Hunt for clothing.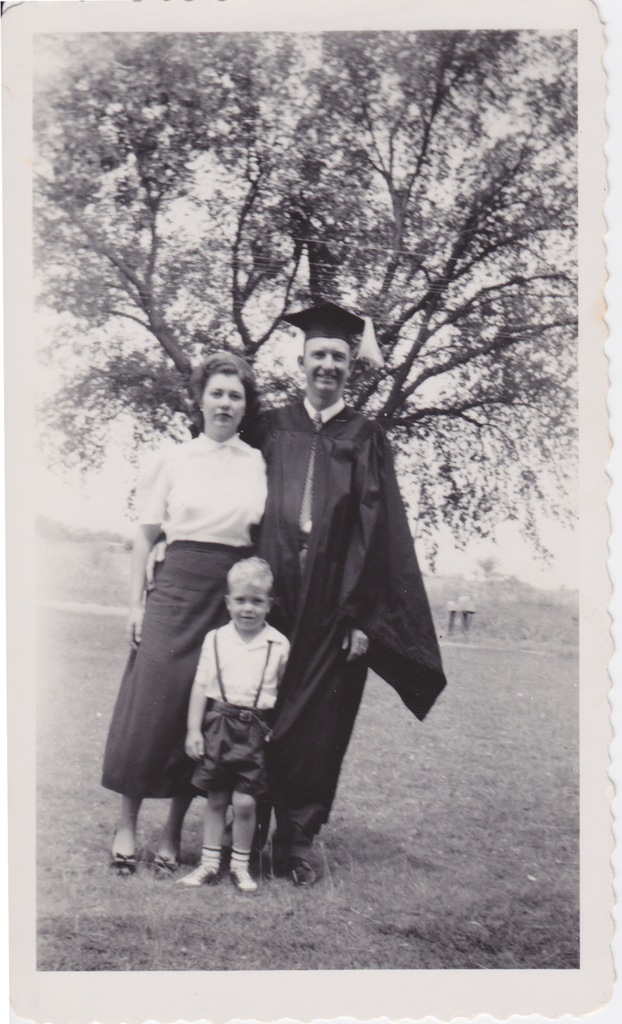
Hunted down at (123,371,278,812).
